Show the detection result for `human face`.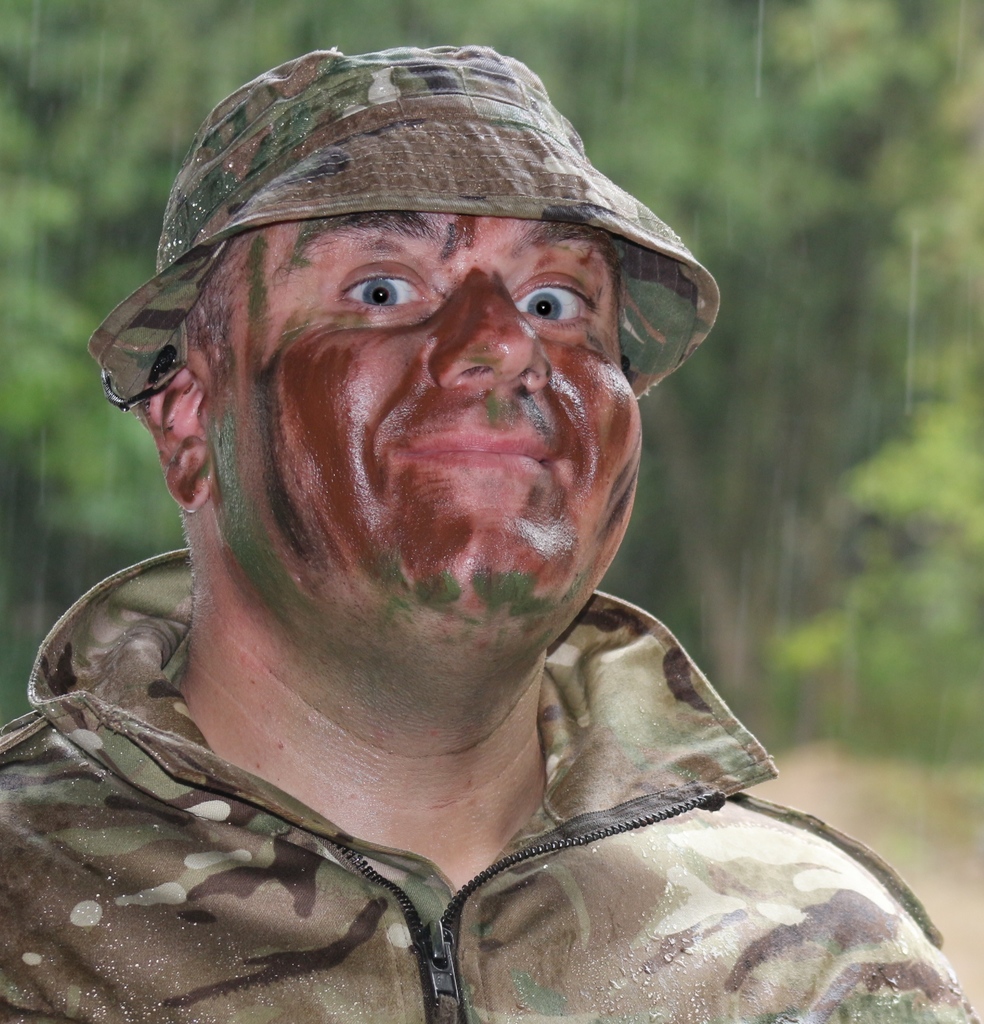
(193,211,646,653).
